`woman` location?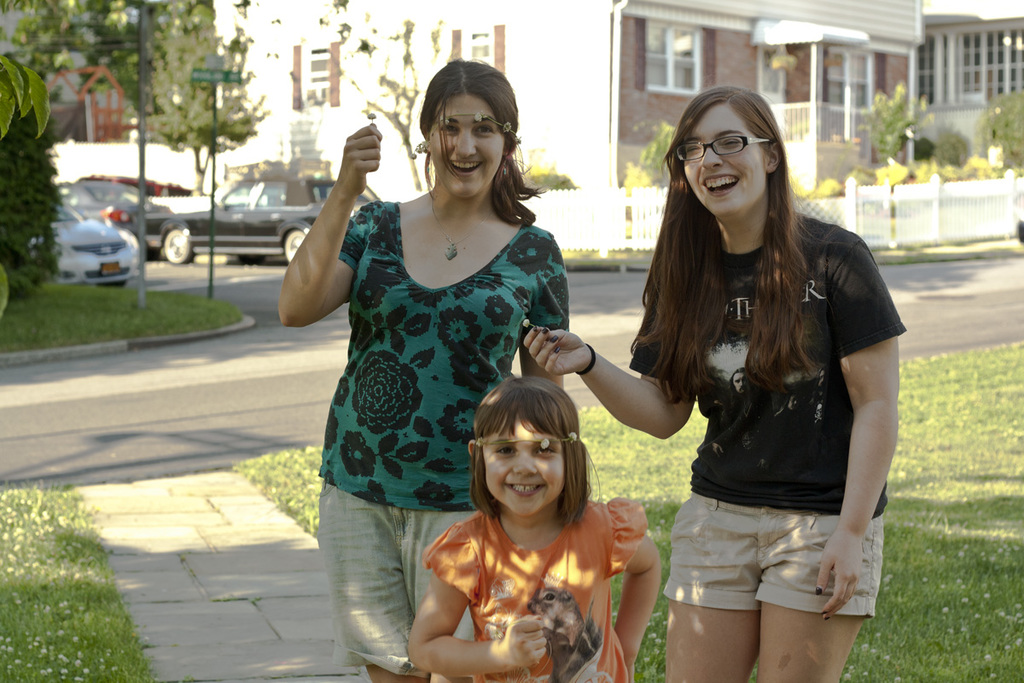
x1=583, y1=79, x2=899, y2=682
